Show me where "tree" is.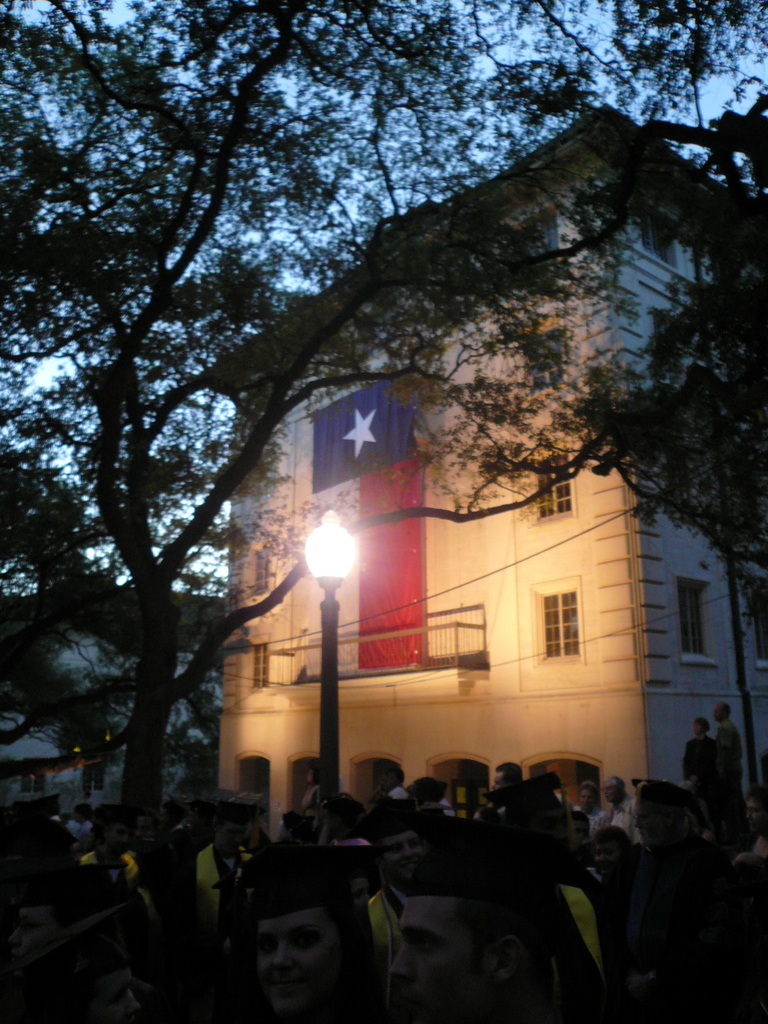
"tree" is at Rect(438, 0, 767, 648).
